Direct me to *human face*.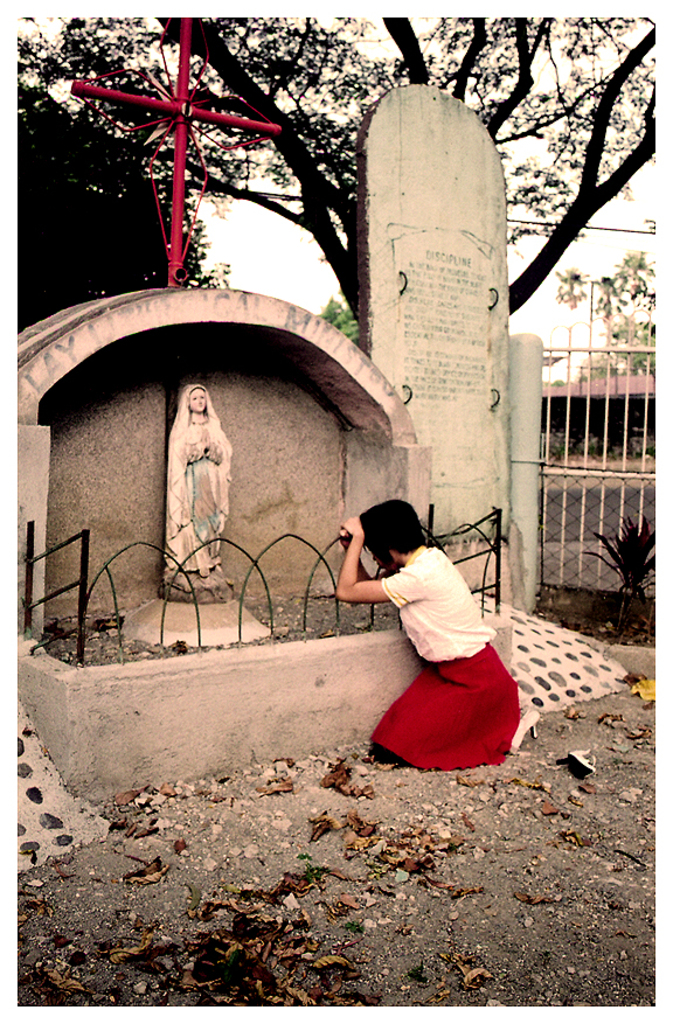
Direction: <bbox>193, 386, 207, 413</bbox>.
